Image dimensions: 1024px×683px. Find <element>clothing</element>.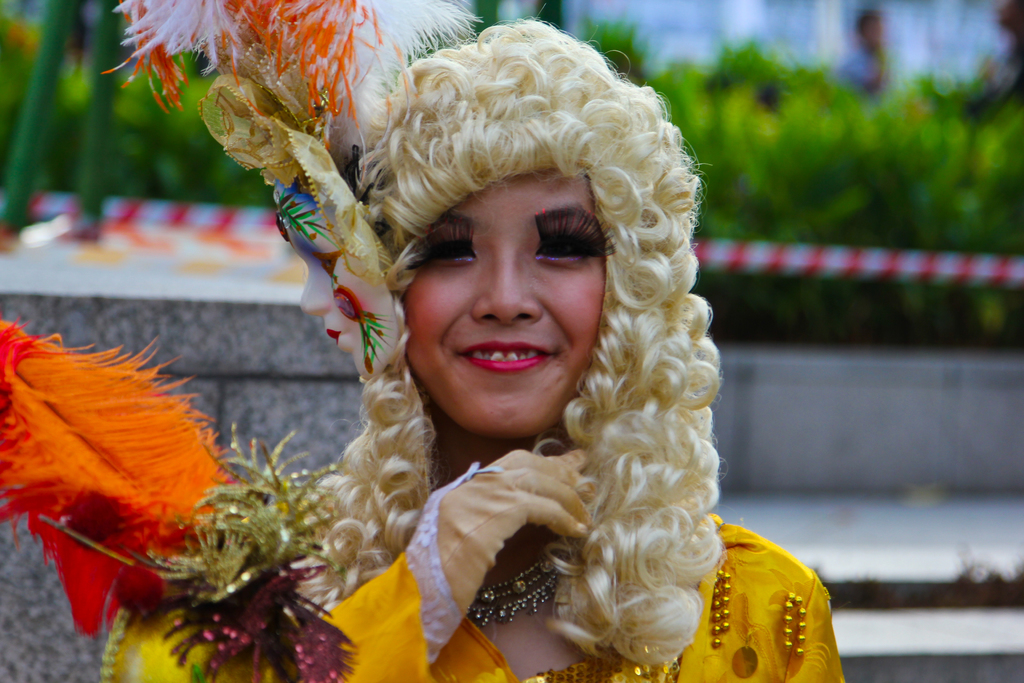
region(106, 446, 845, 680).
